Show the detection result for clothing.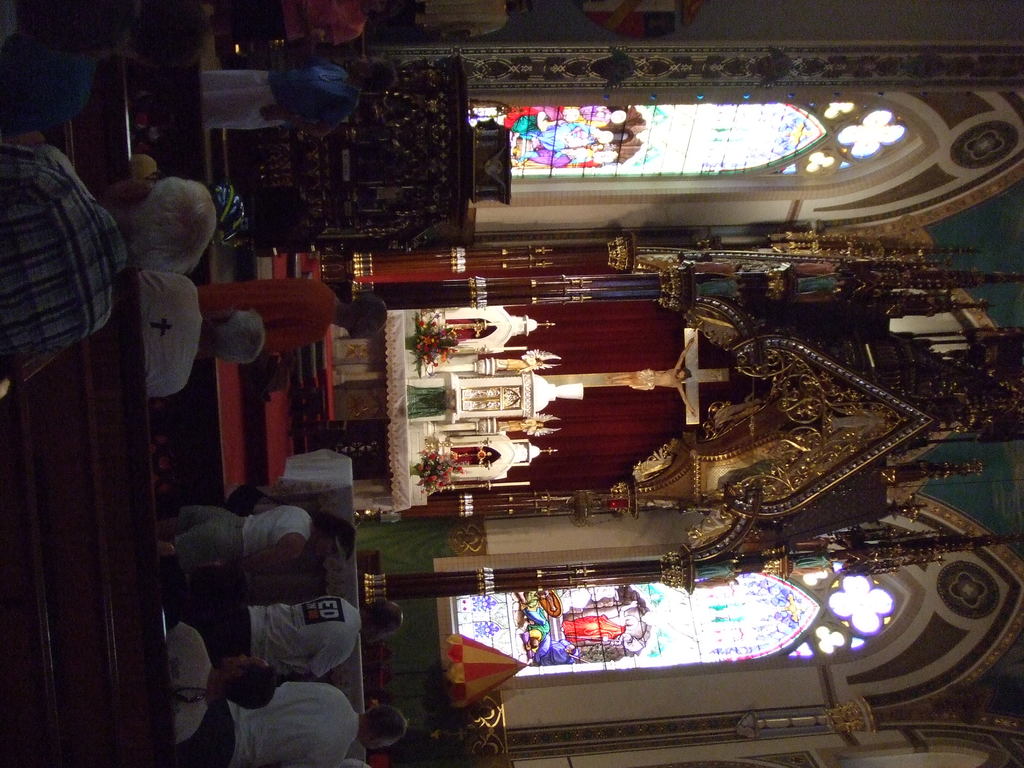
BBox(631, 371, 652, 390).
